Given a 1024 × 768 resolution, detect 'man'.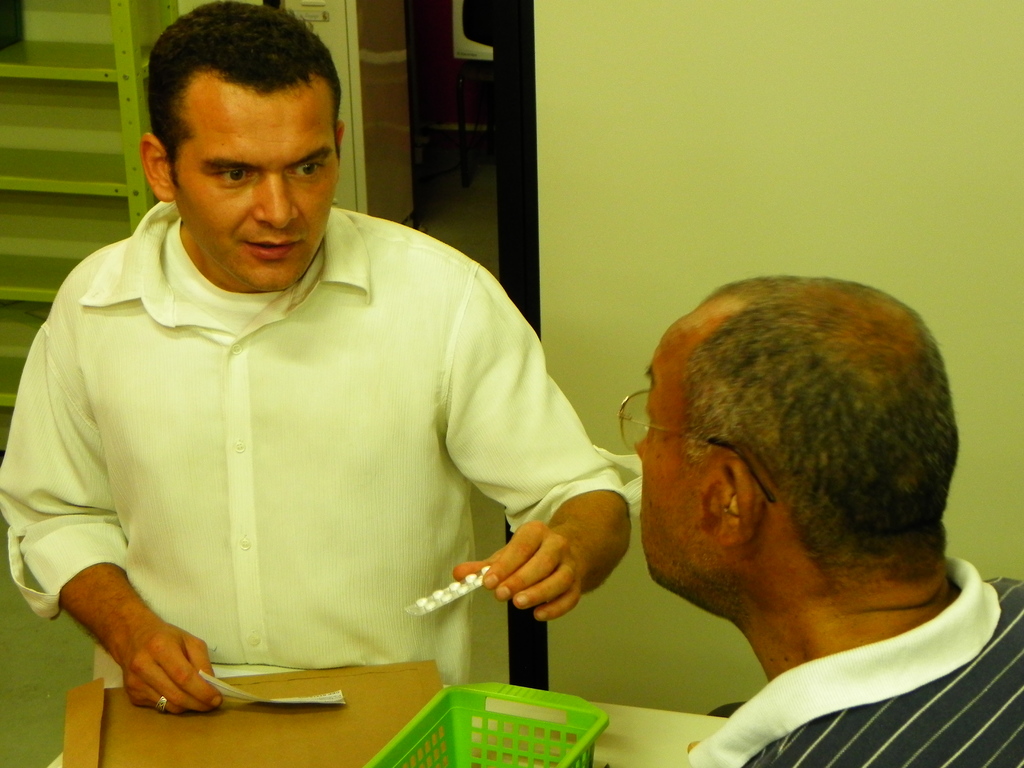
locate(0, 29, 659, 699).
